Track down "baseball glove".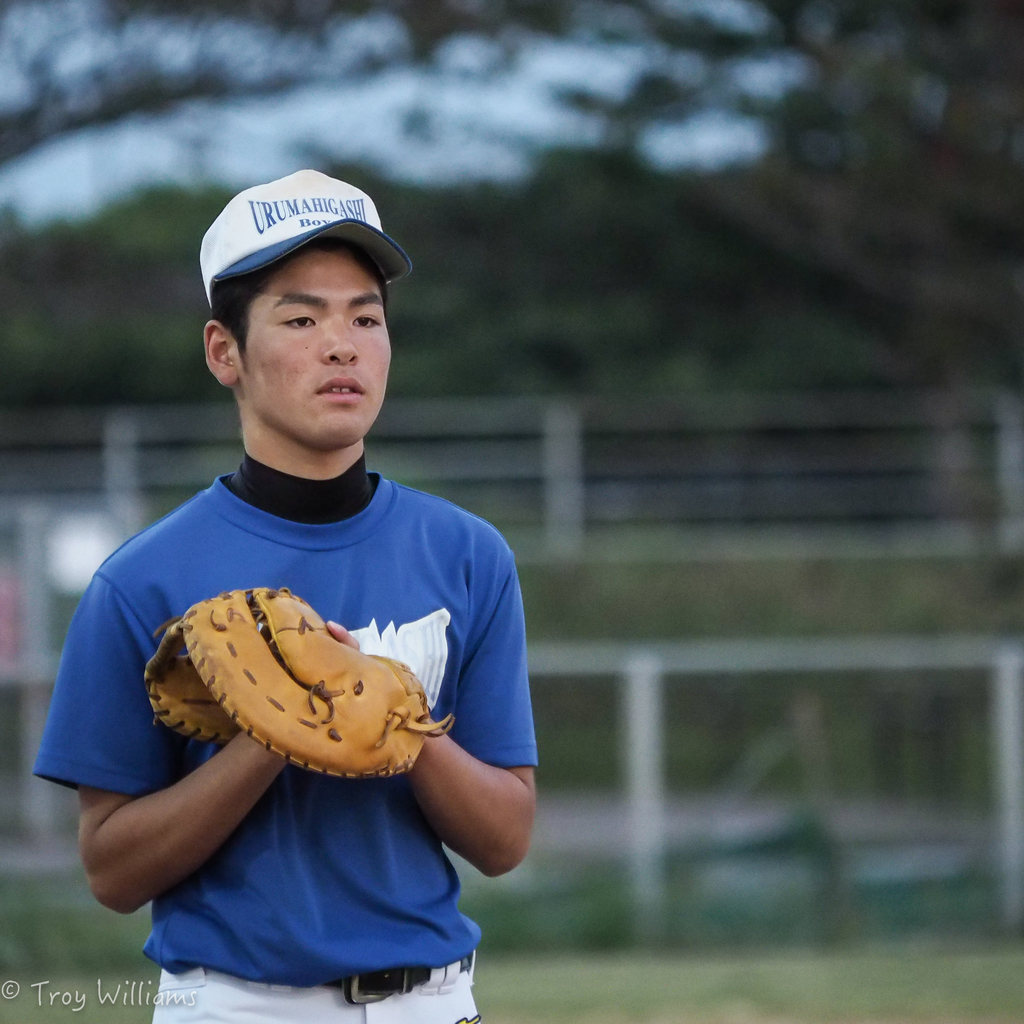
Tracked to [148,584,458,774].
